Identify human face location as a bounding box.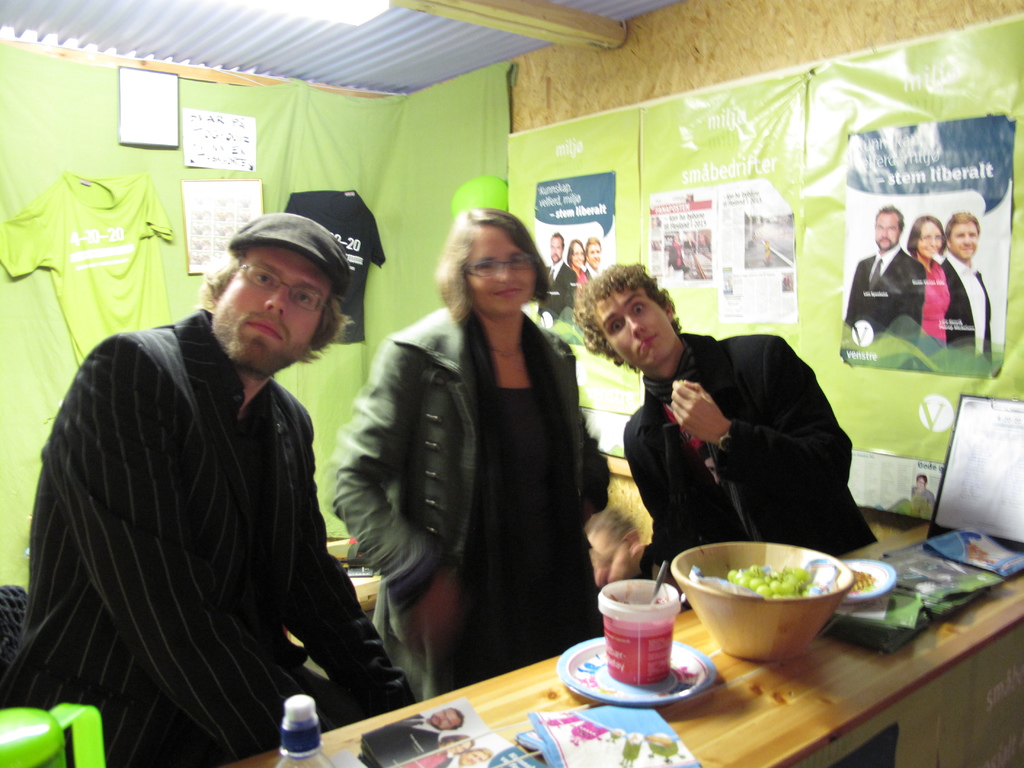
x1=571, y1=244, x2=584, y2=266.
